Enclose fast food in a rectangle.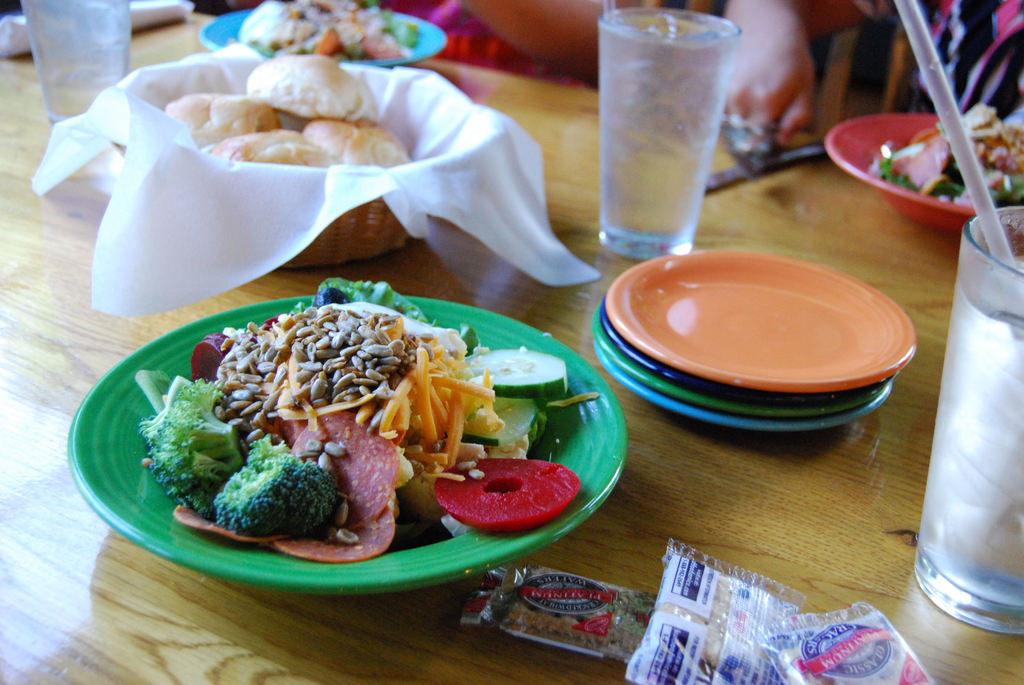
<bbox>307, 113, 418, 173</bbox>.
